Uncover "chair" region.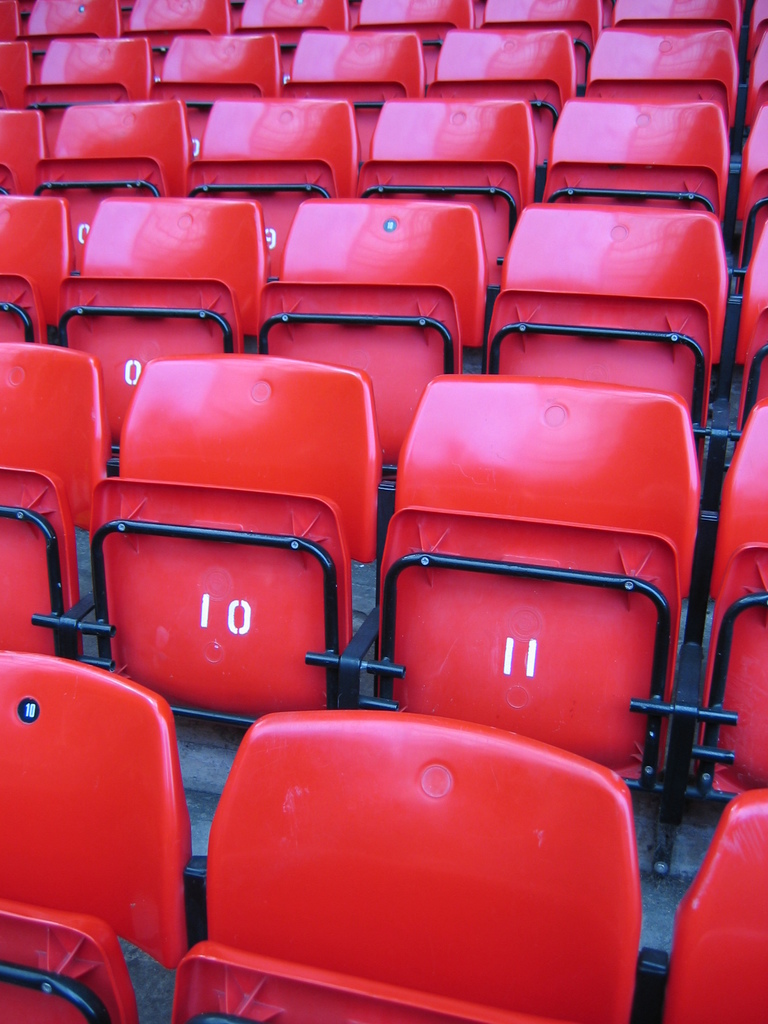
Uncovered: region(245, 0, 353, 63).
